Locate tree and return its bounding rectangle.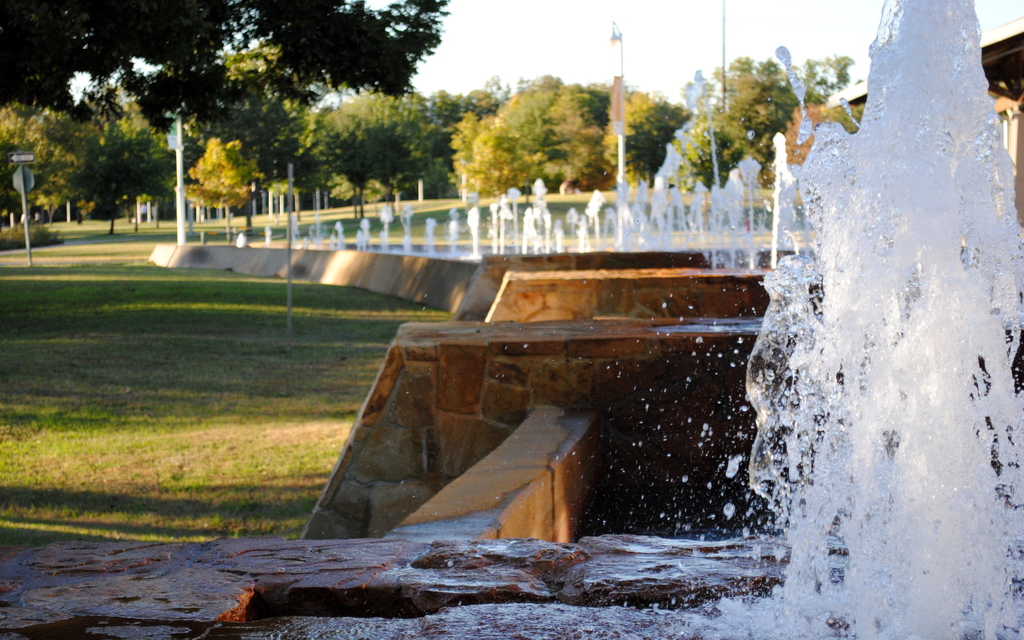
[534,75,623,196].
